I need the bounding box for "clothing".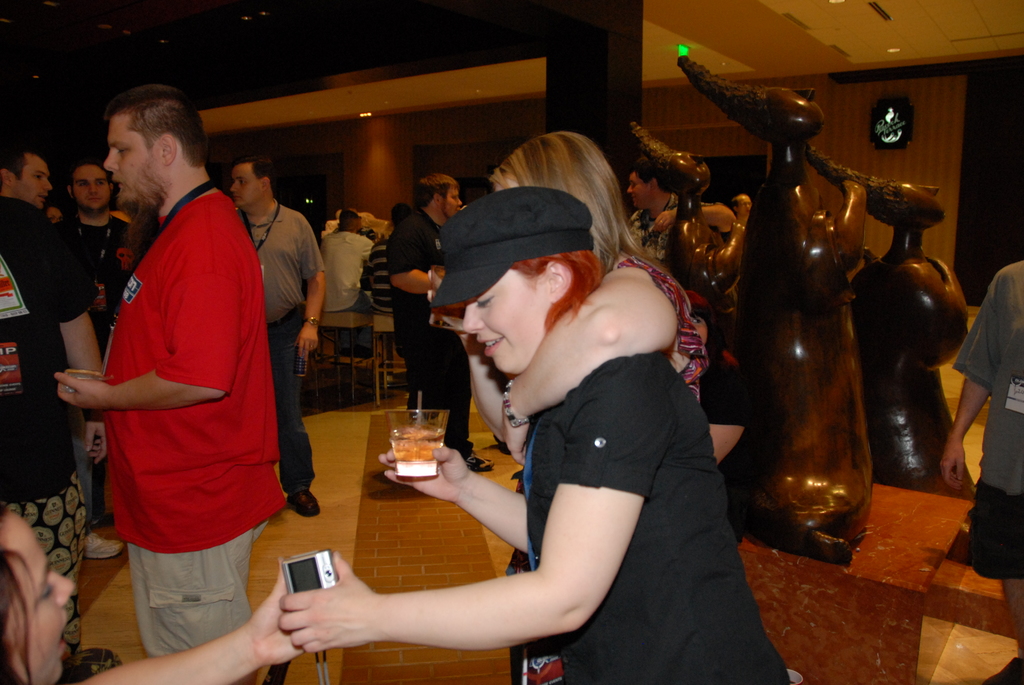
Here it is: 968:478:1023:580.
